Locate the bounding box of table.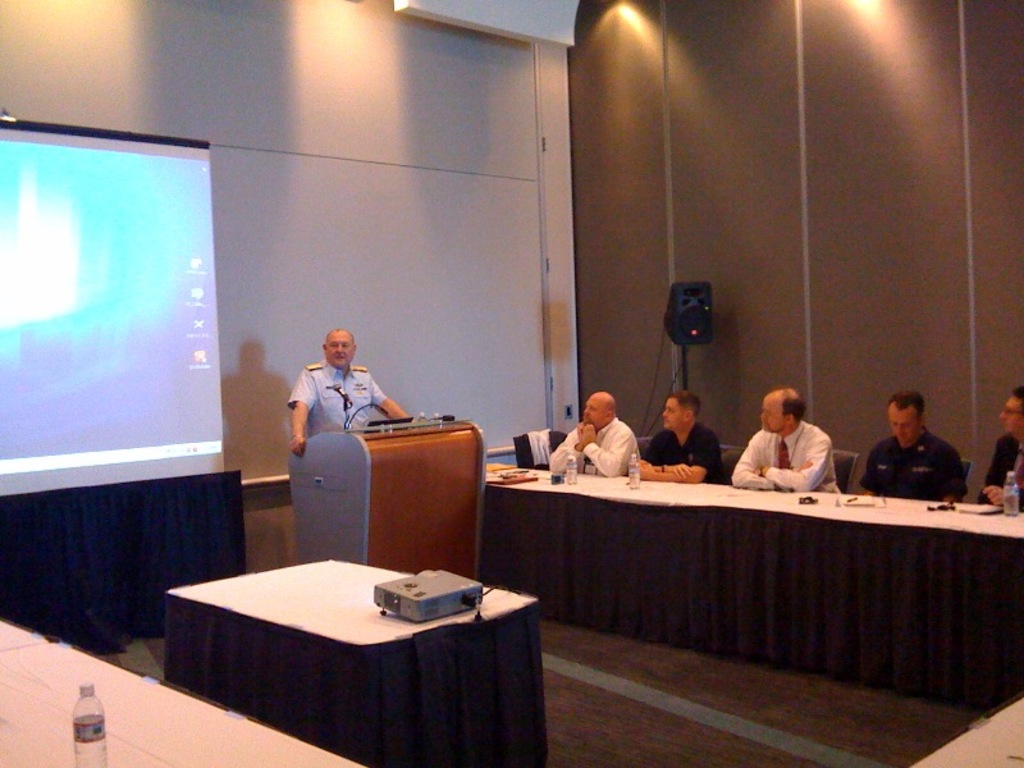
Bounding box: <bbox>480, 462, 1023, 699</bbox>.
